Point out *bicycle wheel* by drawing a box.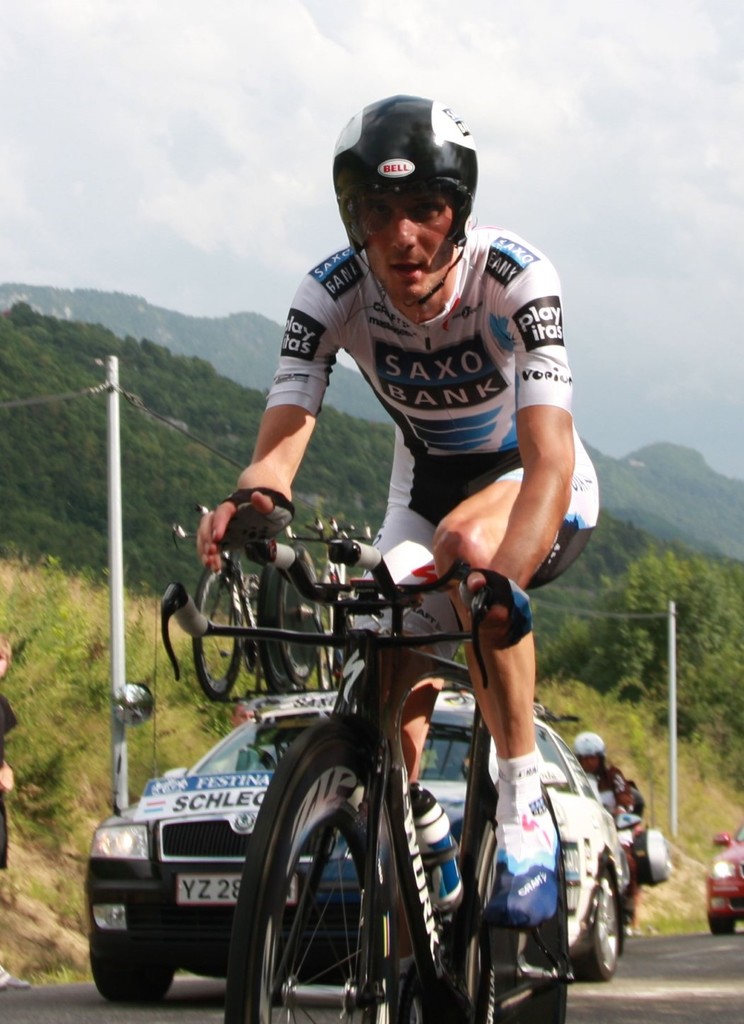
select_region(456, 779, 570, 1023).
